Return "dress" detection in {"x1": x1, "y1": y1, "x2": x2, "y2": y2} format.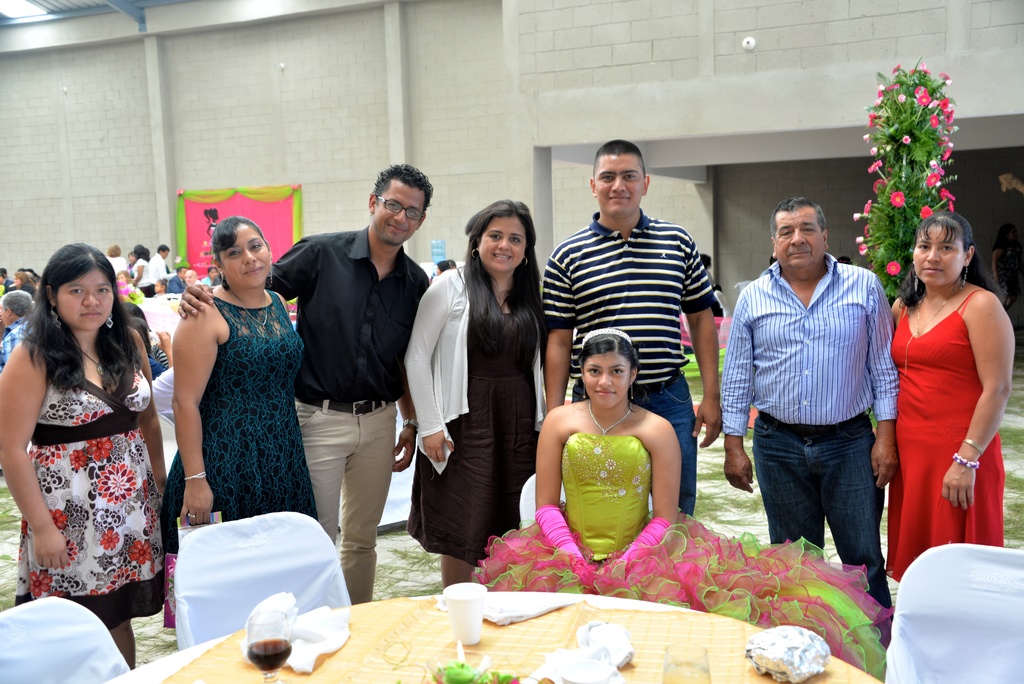
{"x1": 468, "y1": 435, "x2": 899, "y2": 679}.
